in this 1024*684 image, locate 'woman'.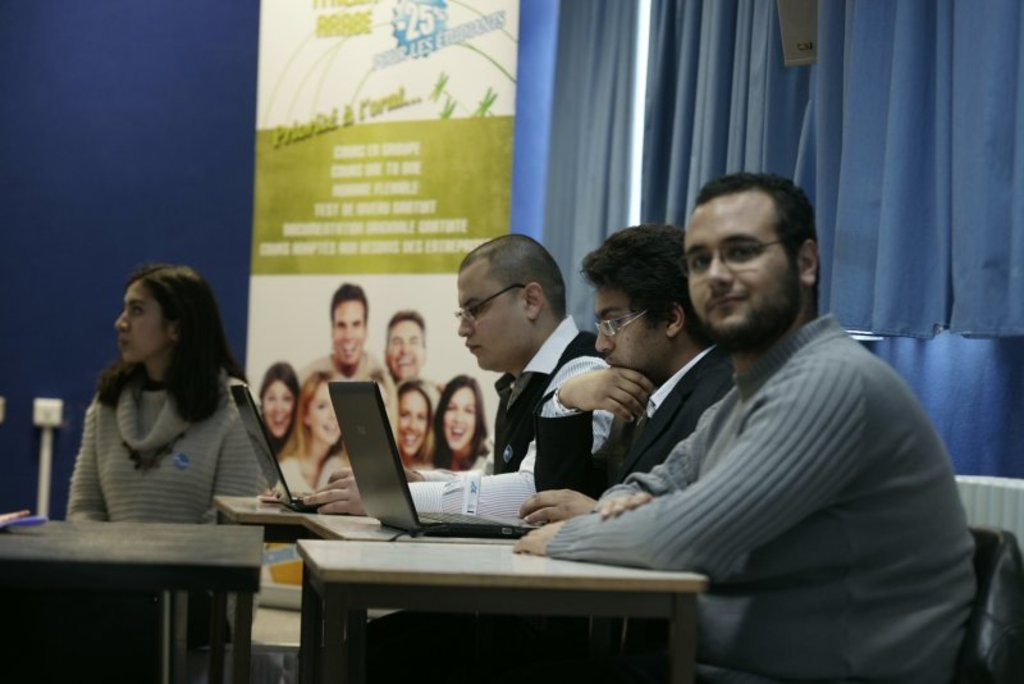
Bounding box: <bbox>255, 359, 303, 470</bbox>.
